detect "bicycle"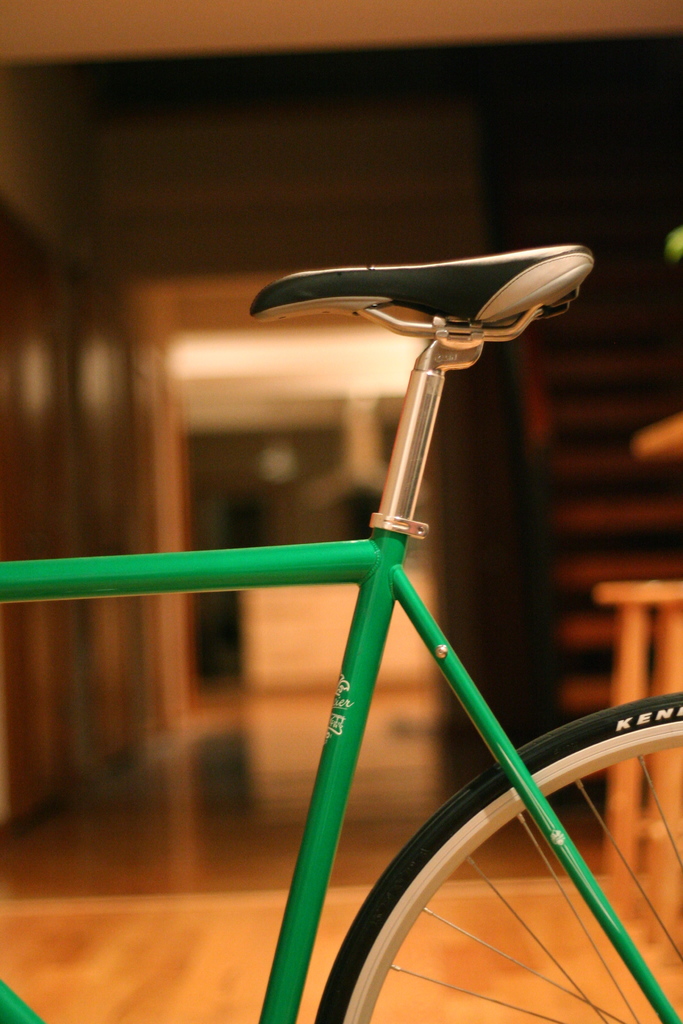
l=0, t=241, r=682, b=1023
